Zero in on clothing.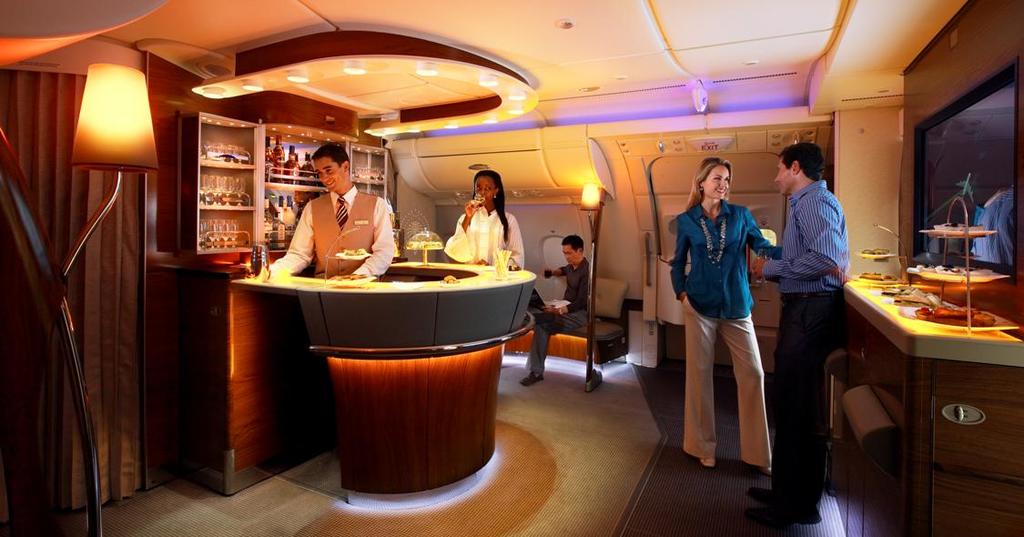
Zeroed in: [left=772, top=174, right=859, bottom=510].
